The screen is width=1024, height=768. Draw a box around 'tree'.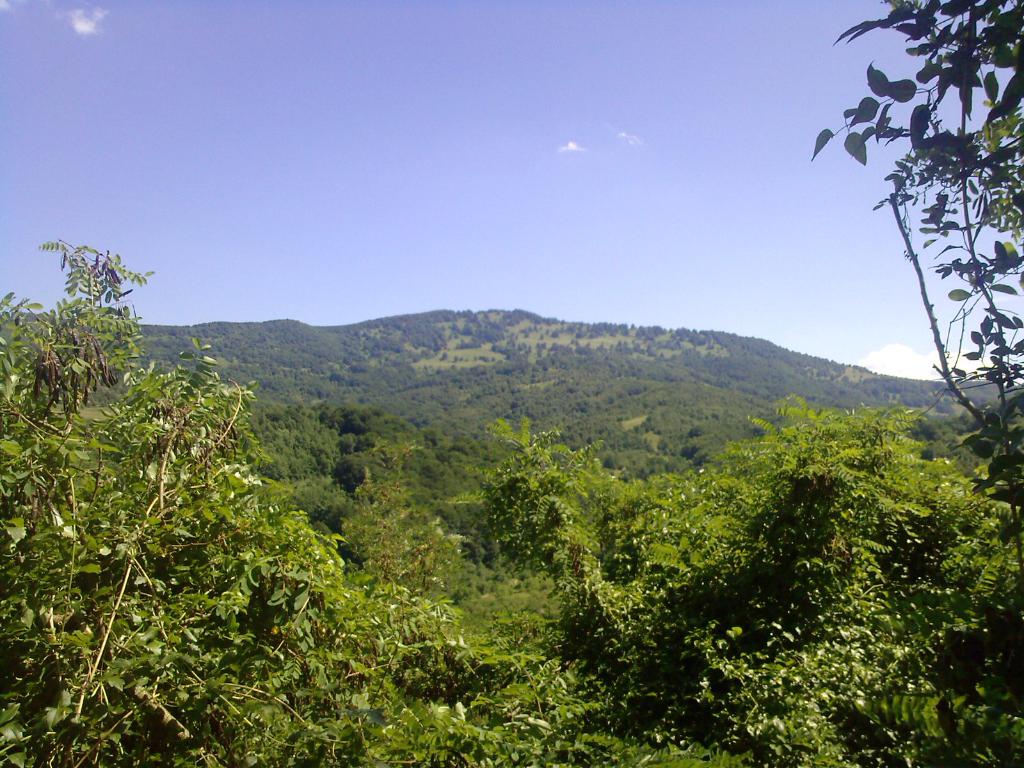
[left=811, top=0, right=1023, bottom=460].
